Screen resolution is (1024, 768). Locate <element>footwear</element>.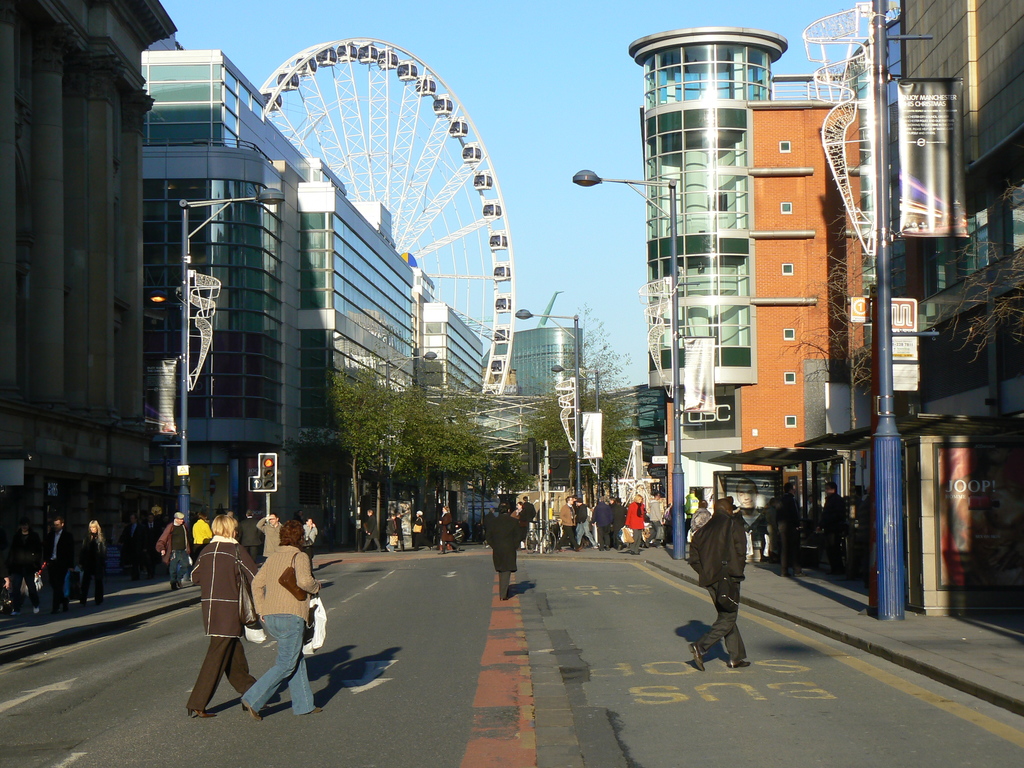
select_region(781, 571, 792, 576).
